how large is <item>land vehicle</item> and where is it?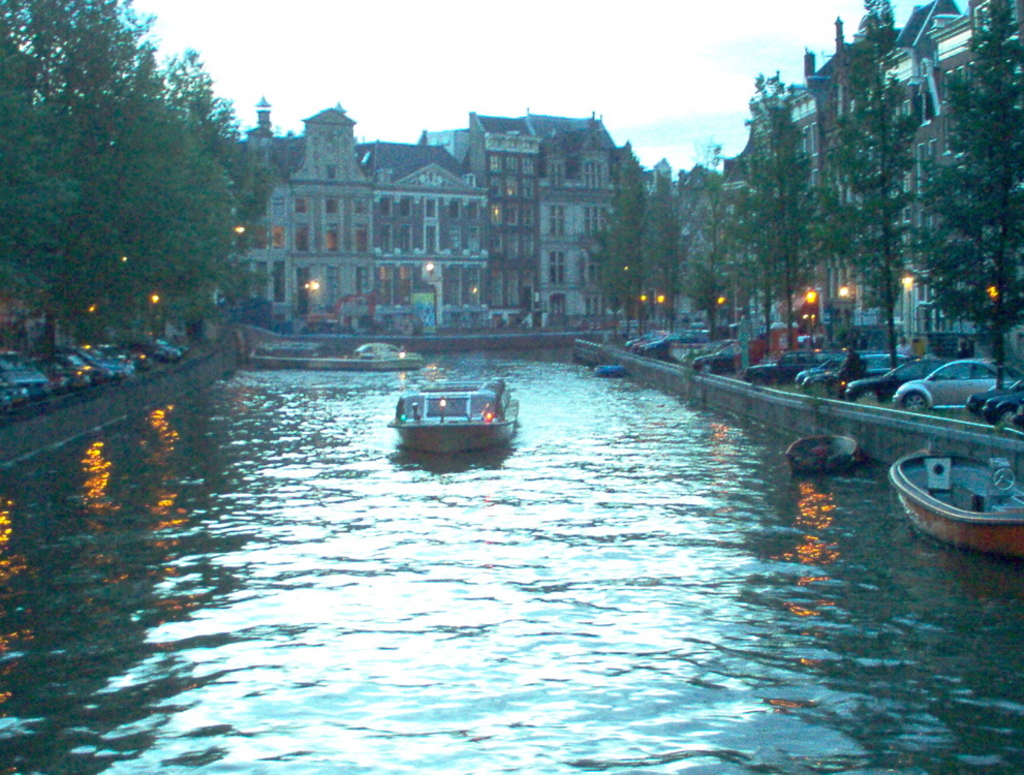
Bounding box: BBox(800, 355, 856, 384).
